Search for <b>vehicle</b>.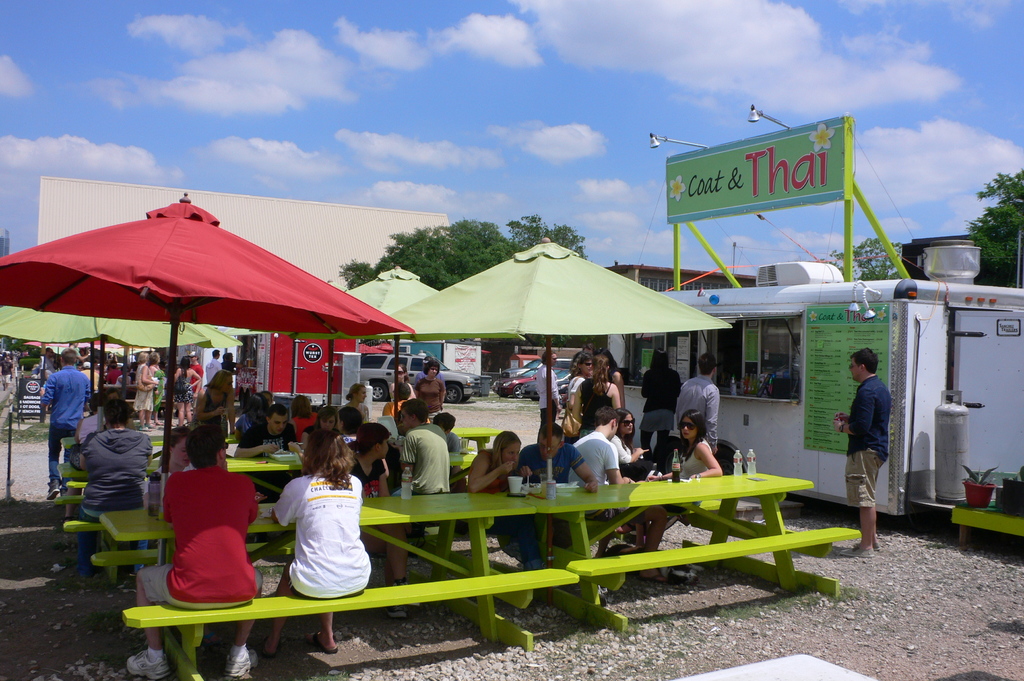
Found at <region>500, 357, 572, 377</region>.
